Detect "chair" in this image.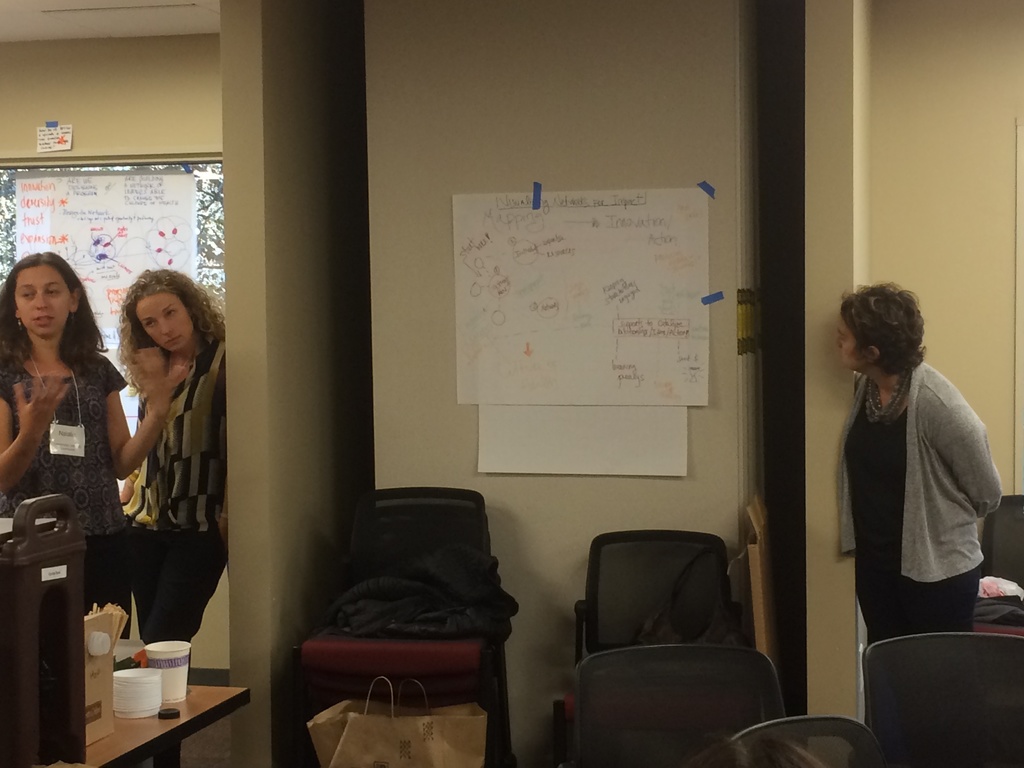
Detection: 724,715,879,767.
